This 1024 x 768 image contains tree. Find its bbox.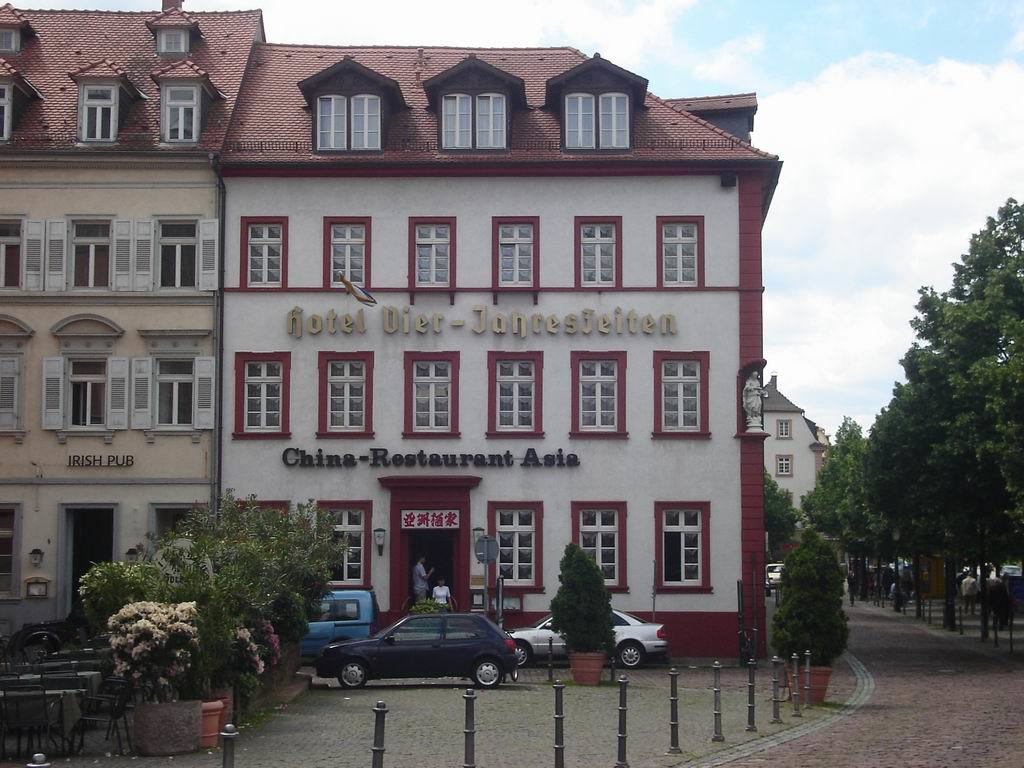
(545,539,618,659).
